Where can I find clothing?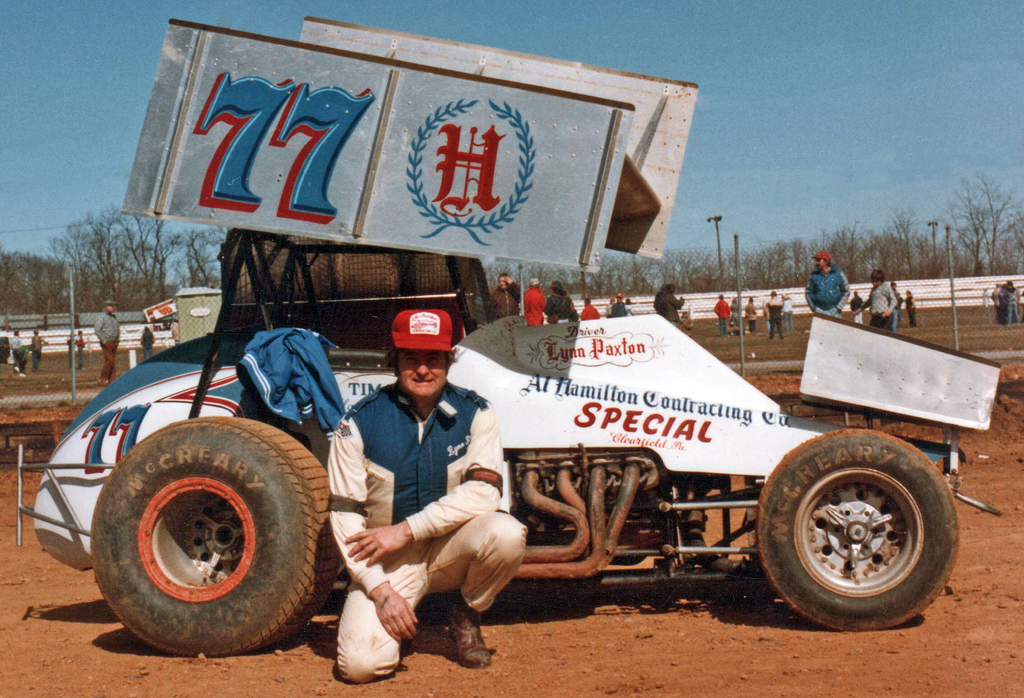
You can find it at x1=73 y1=332 x2=83 y2=368.
